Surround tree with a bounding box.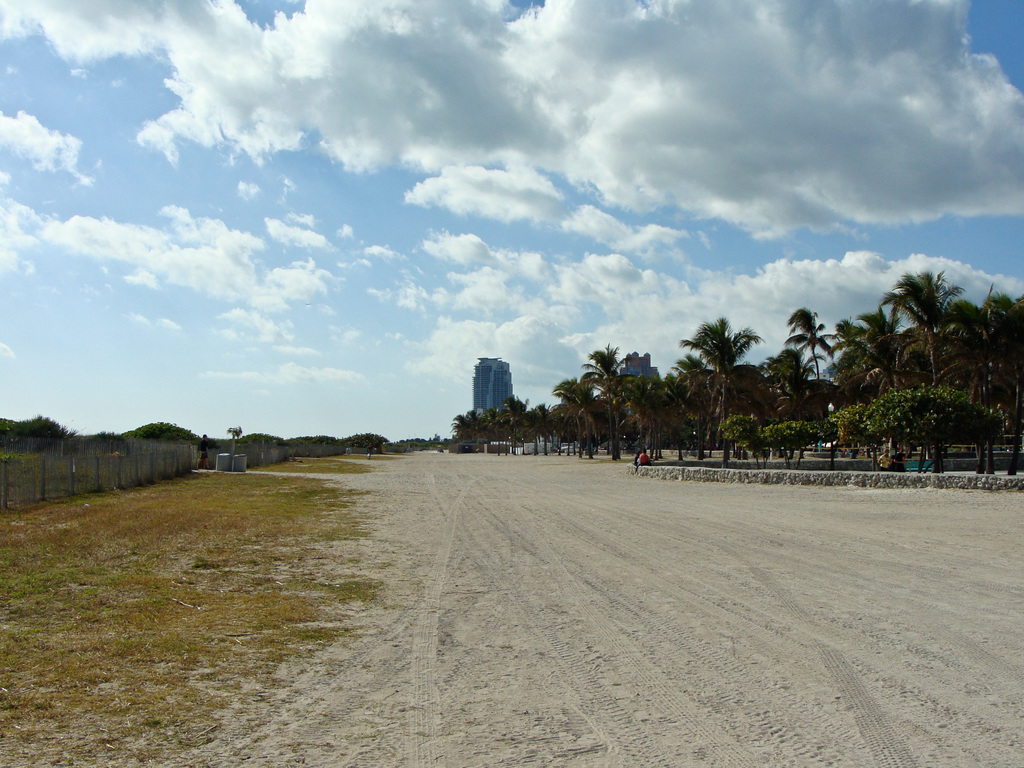
crop(547, 380, 603, 456).
